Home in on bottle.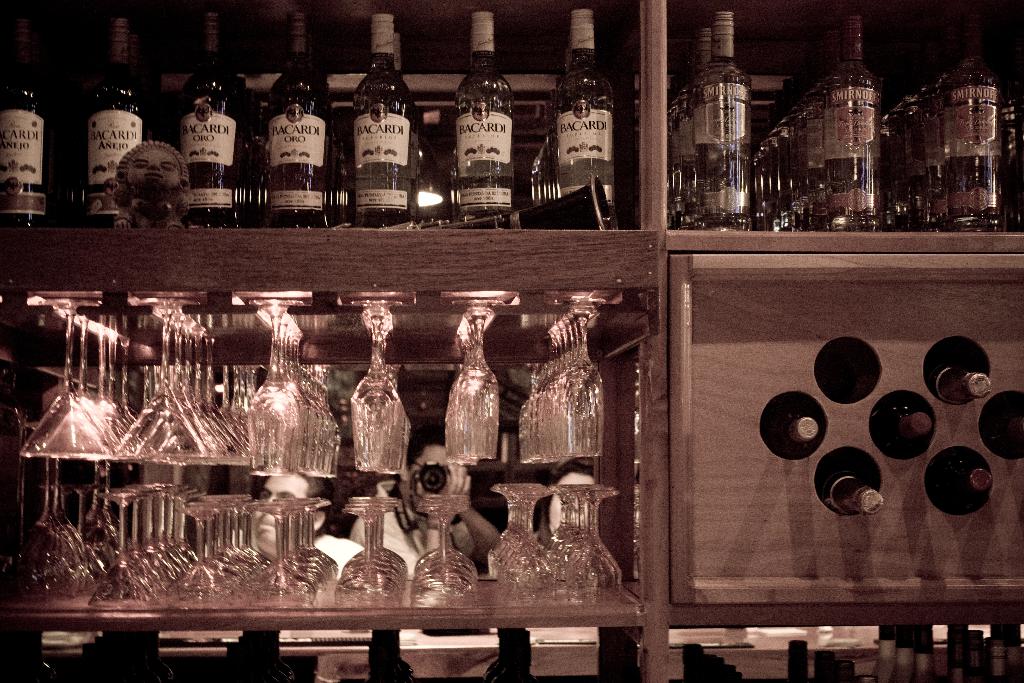
Homed in at (0, 2, 52, 228).
